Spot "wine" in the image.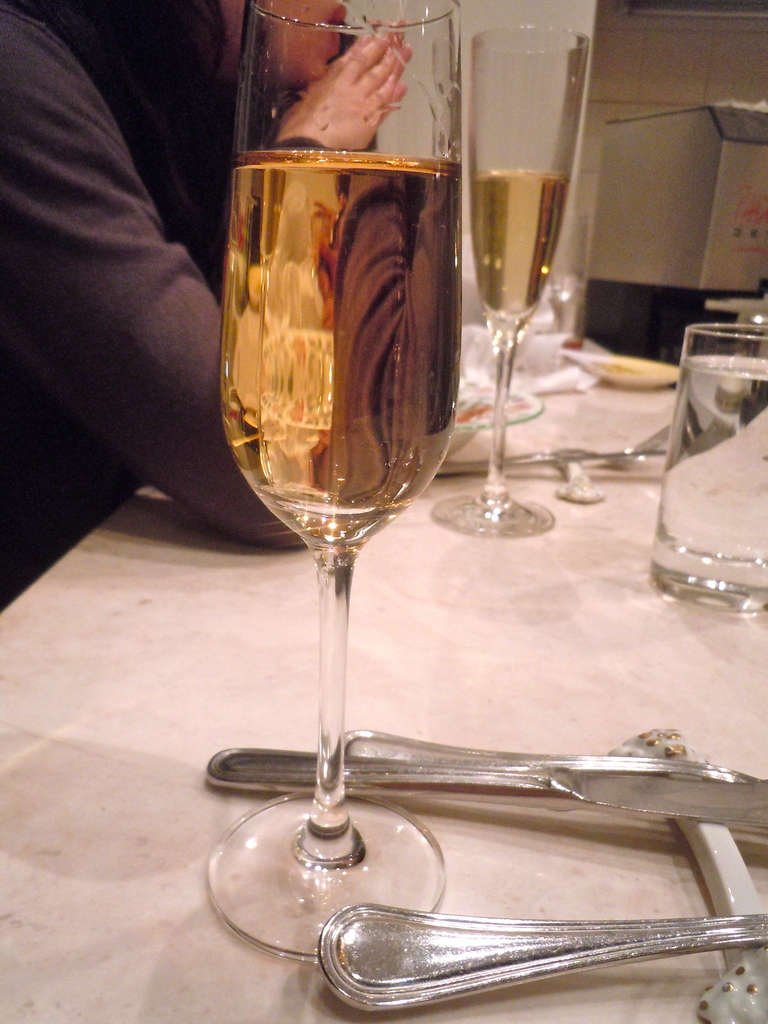
"wine" found at [left=214, top=148, right=465, bottom=550].
